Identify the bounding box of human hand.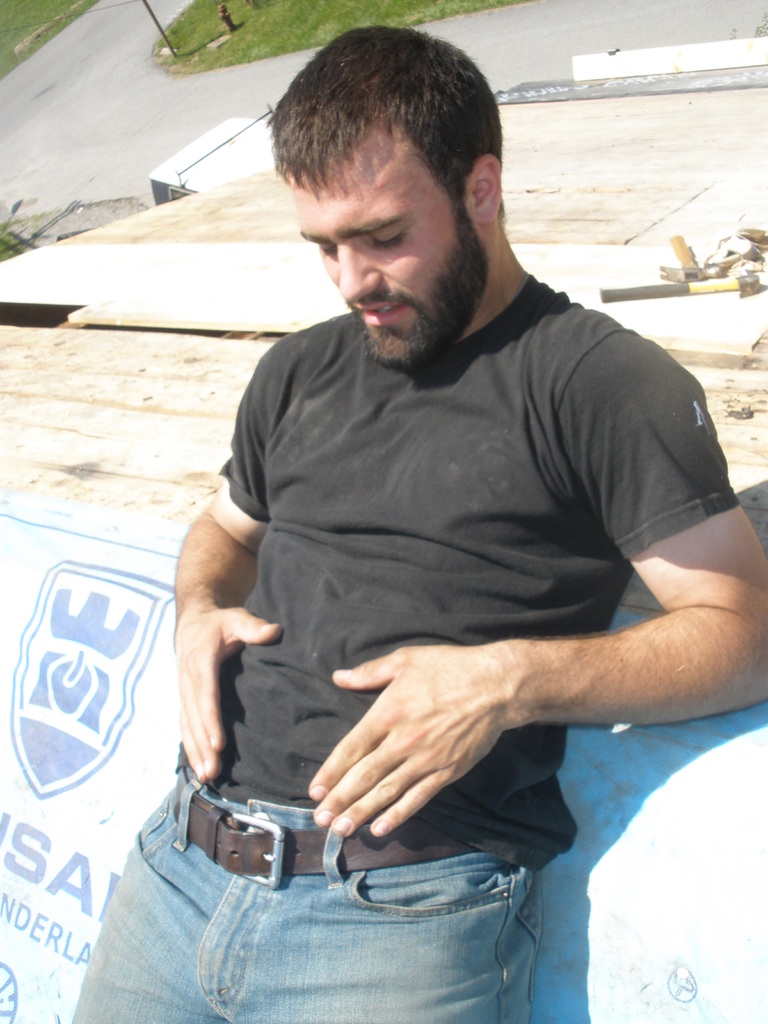
rect(170, 605, 285, 787).
